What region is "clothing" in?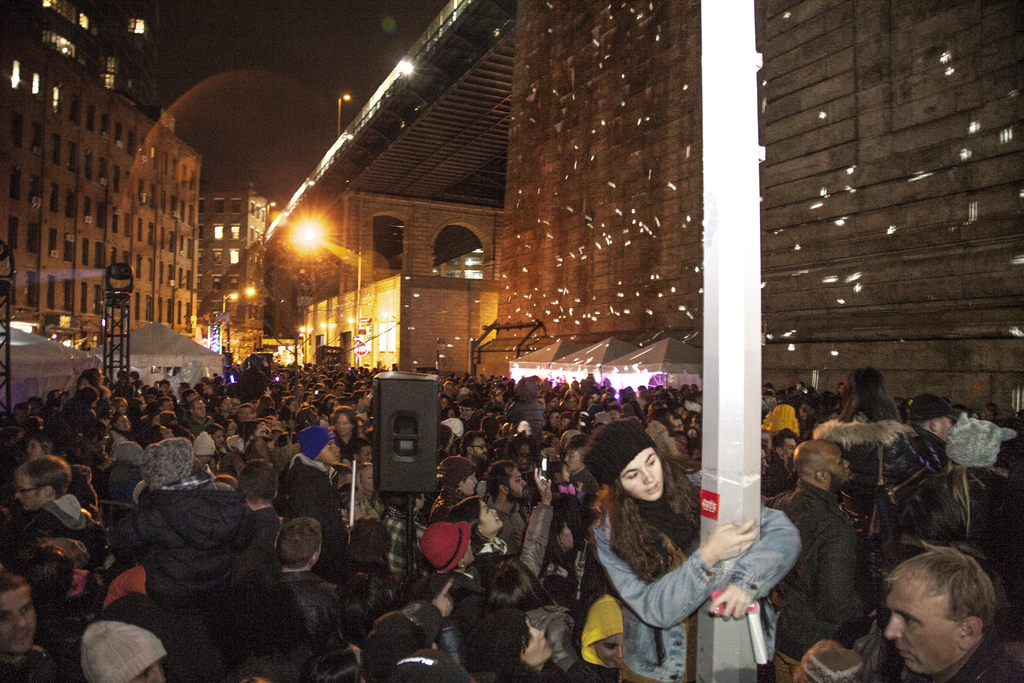
(x1=924, y1=428, x2=983, y2=541).
